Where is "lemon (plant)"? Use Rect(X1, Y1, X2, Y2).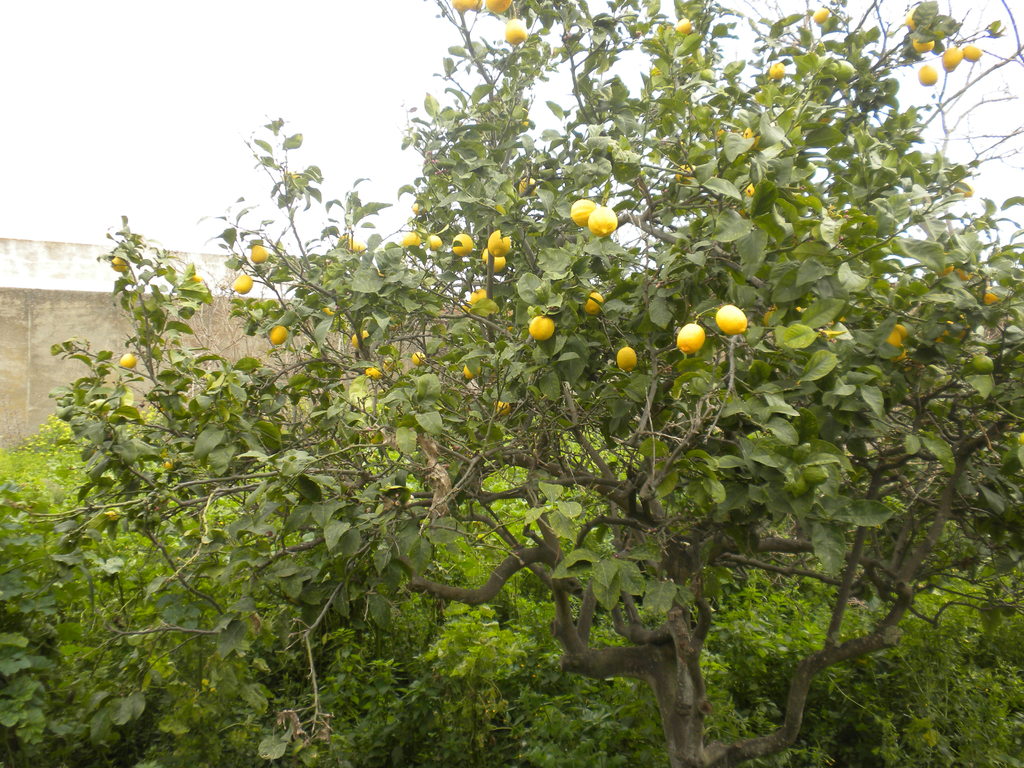
Rect(813, 11, 826, 26).
